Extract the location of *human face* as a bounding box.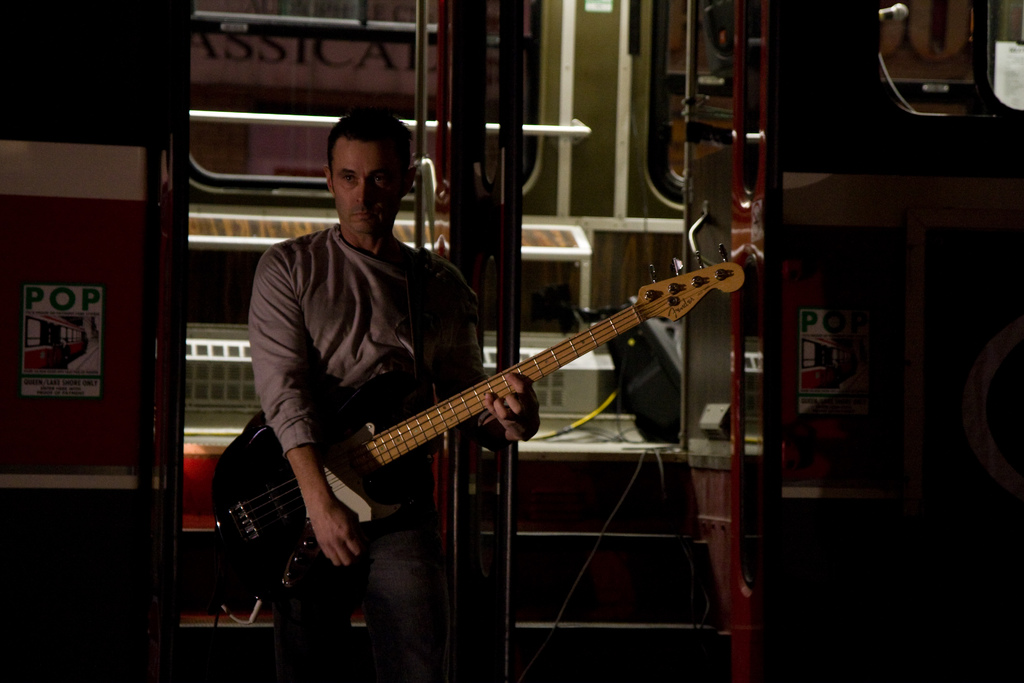
[left=327, top=135, right=406, bottom=248].
